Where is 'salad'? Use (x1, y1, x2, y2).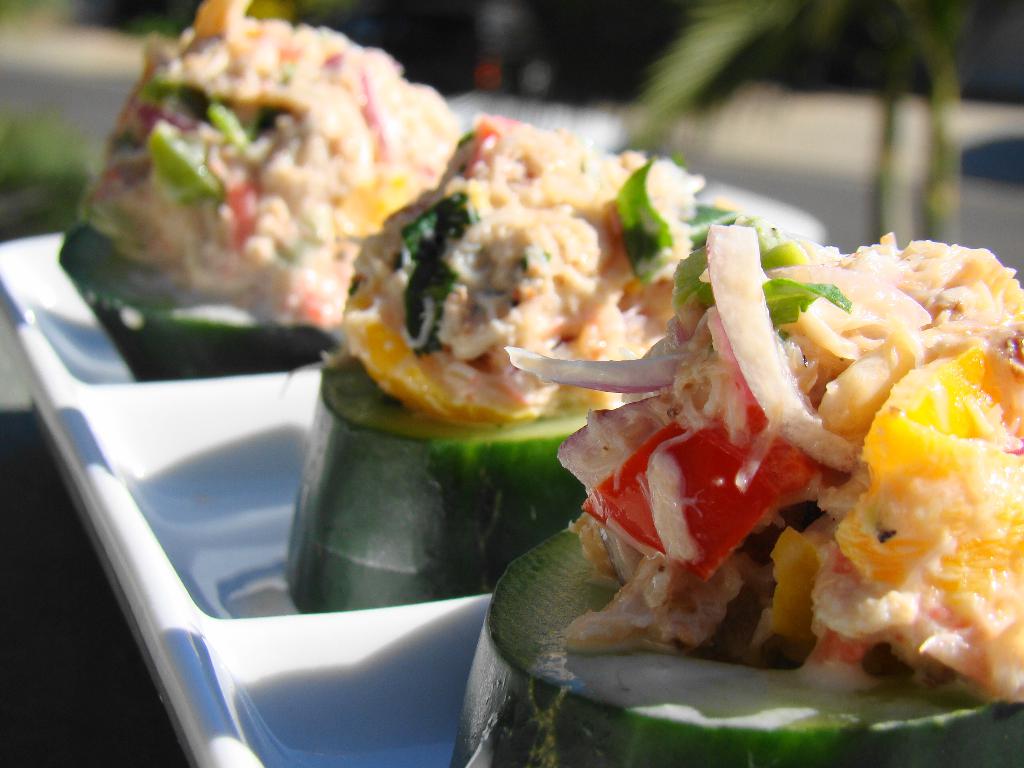
(300, 98, 824, 443).
